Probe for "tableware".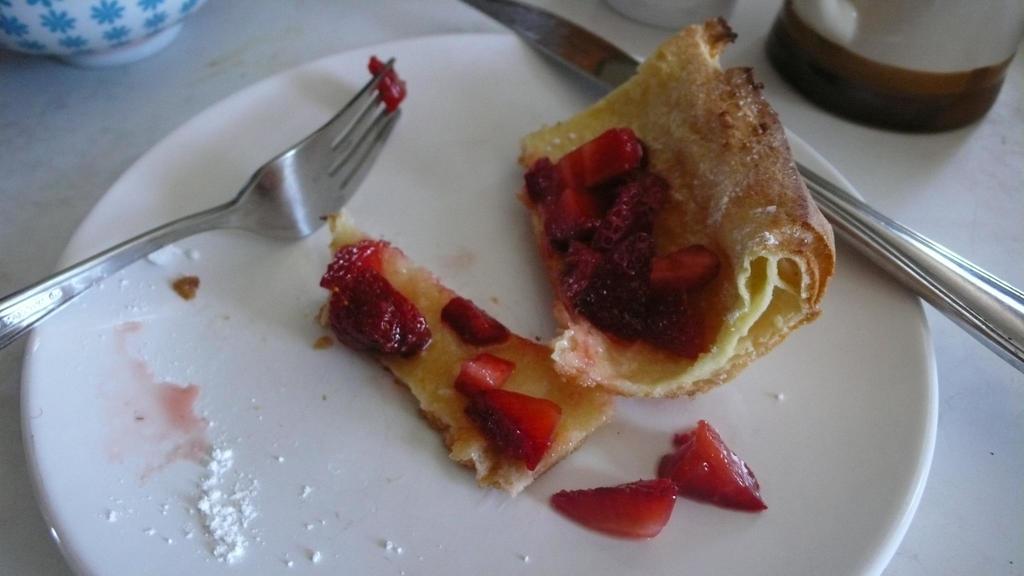
Probe result: (0, 58, 410, 344).
